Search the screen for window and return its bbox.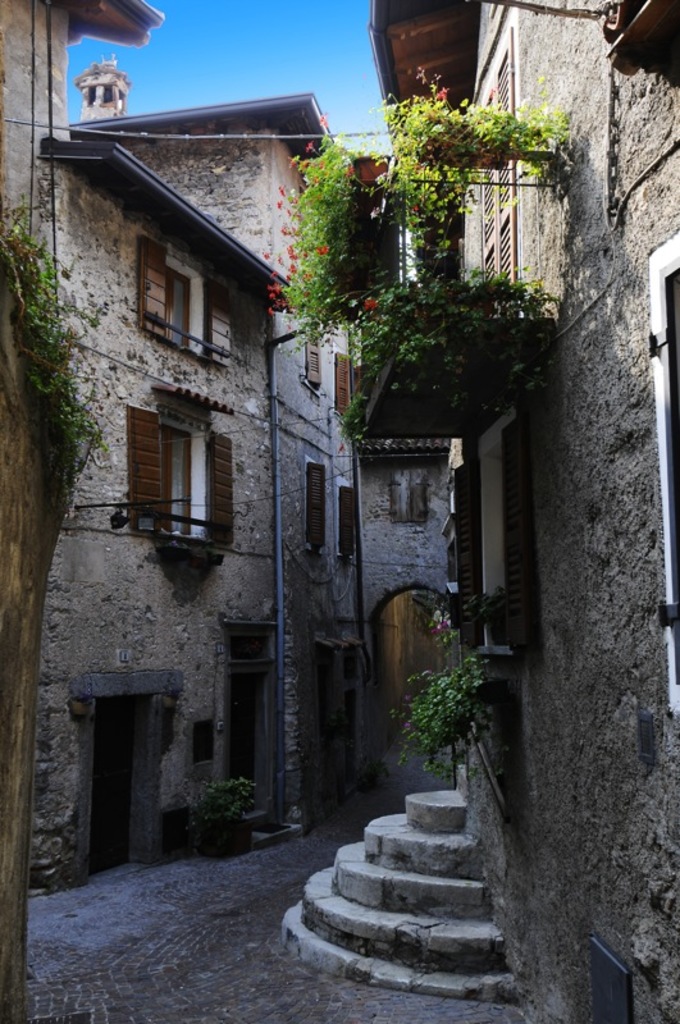
Found: l=123, t=392, r=227, b=549.
